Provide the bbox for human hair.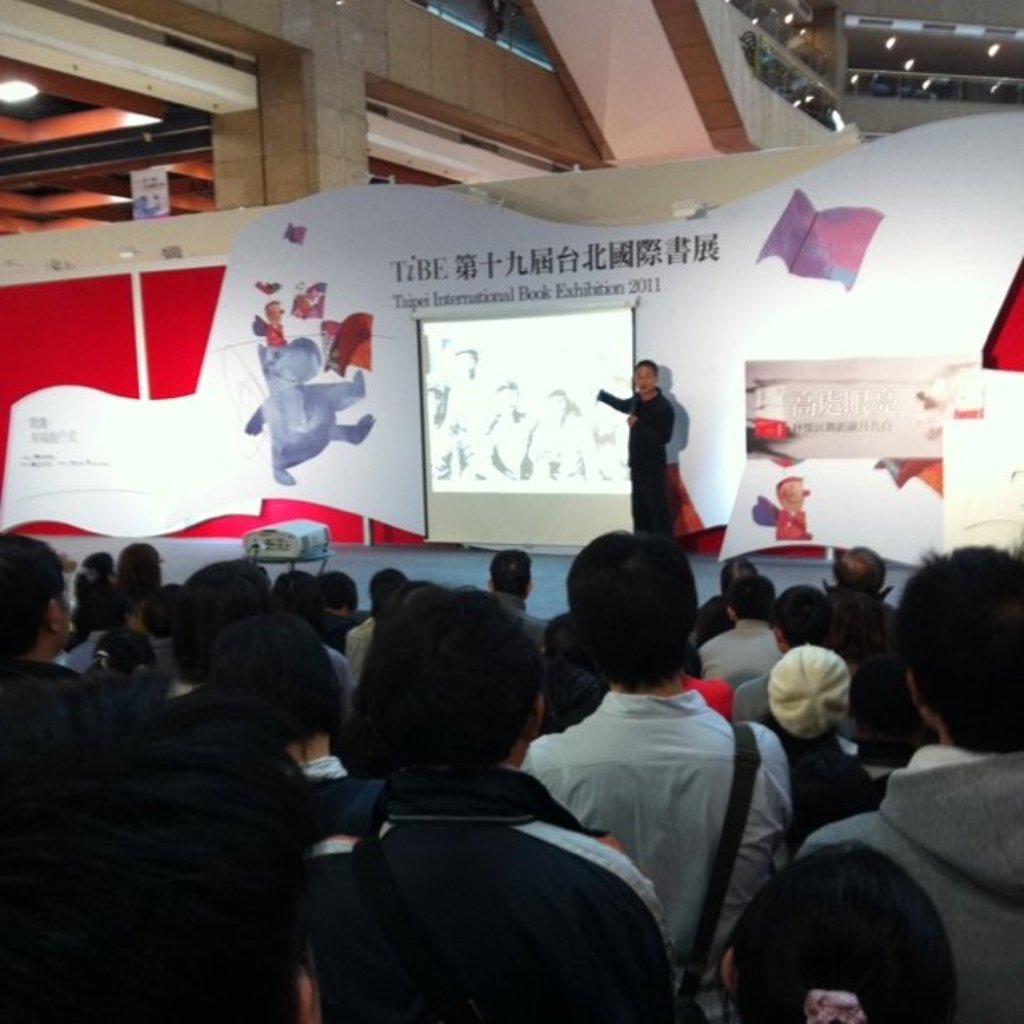
left=847, top=658, right=915, bottom=738.
